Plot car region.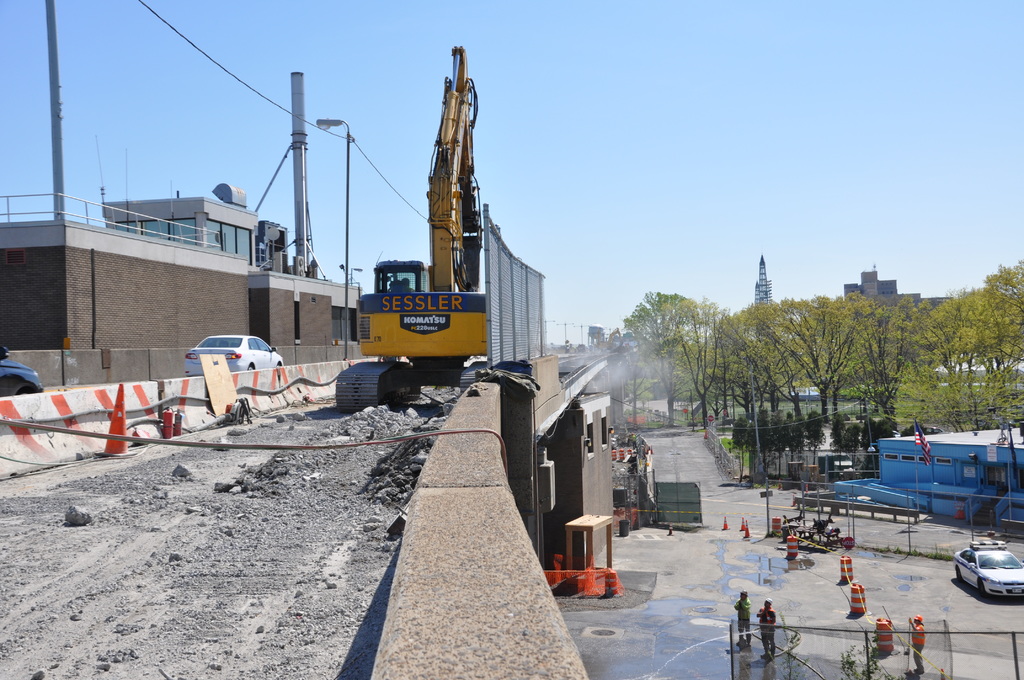
Plotted at (951, 546, 1023, 597).
